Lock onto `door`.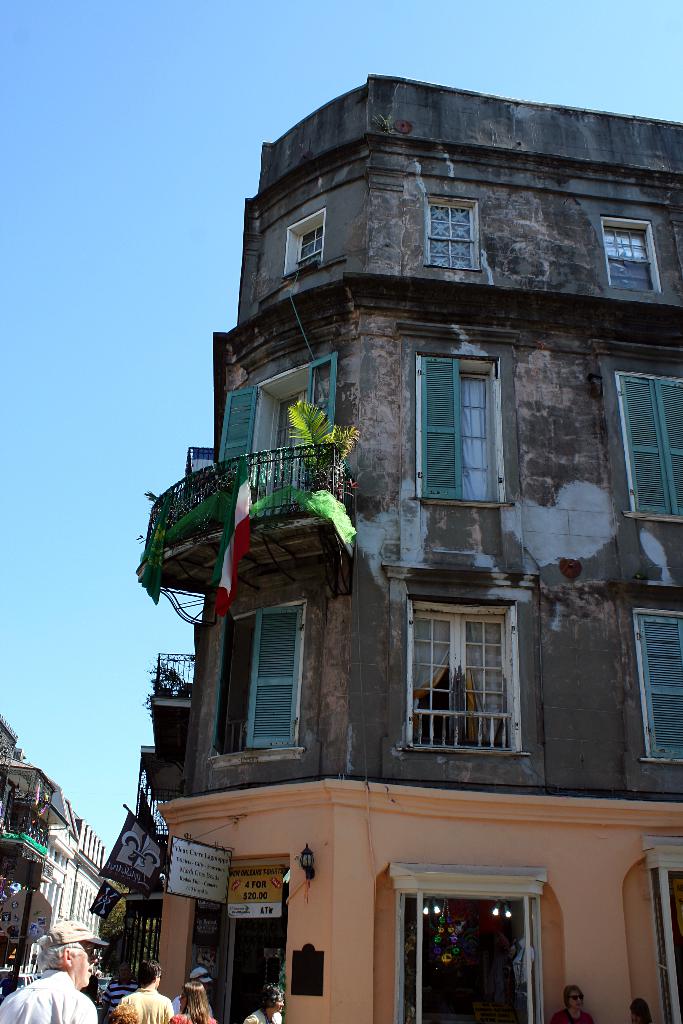
Locked: <box>402,890,421,1023</box>.
